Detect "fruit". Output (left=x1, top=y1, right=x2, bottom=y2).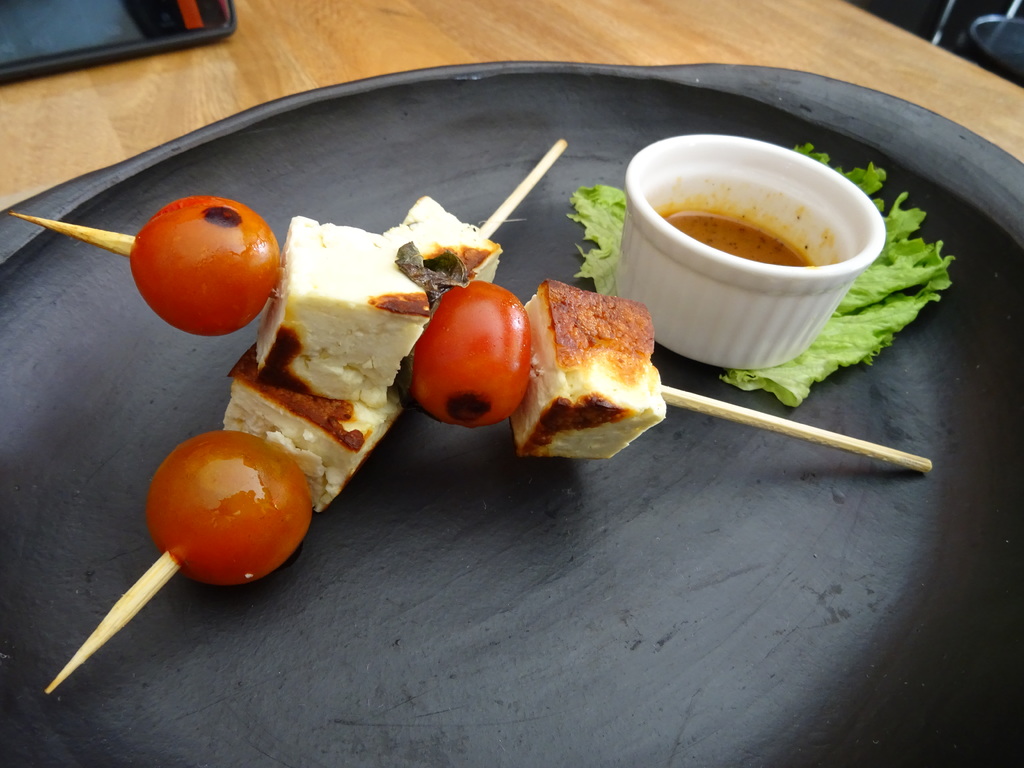
(left=424, top=278, right=535, bottom=434).
